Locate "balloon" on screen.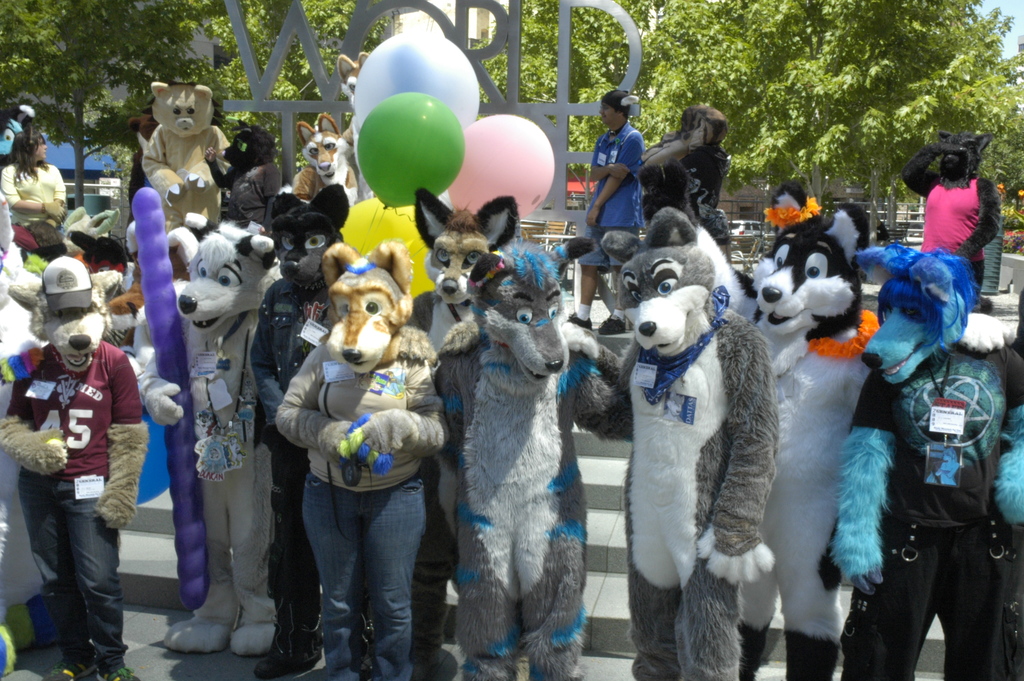
On screen at x1=356, y1=91, x2=465, y2=209.
